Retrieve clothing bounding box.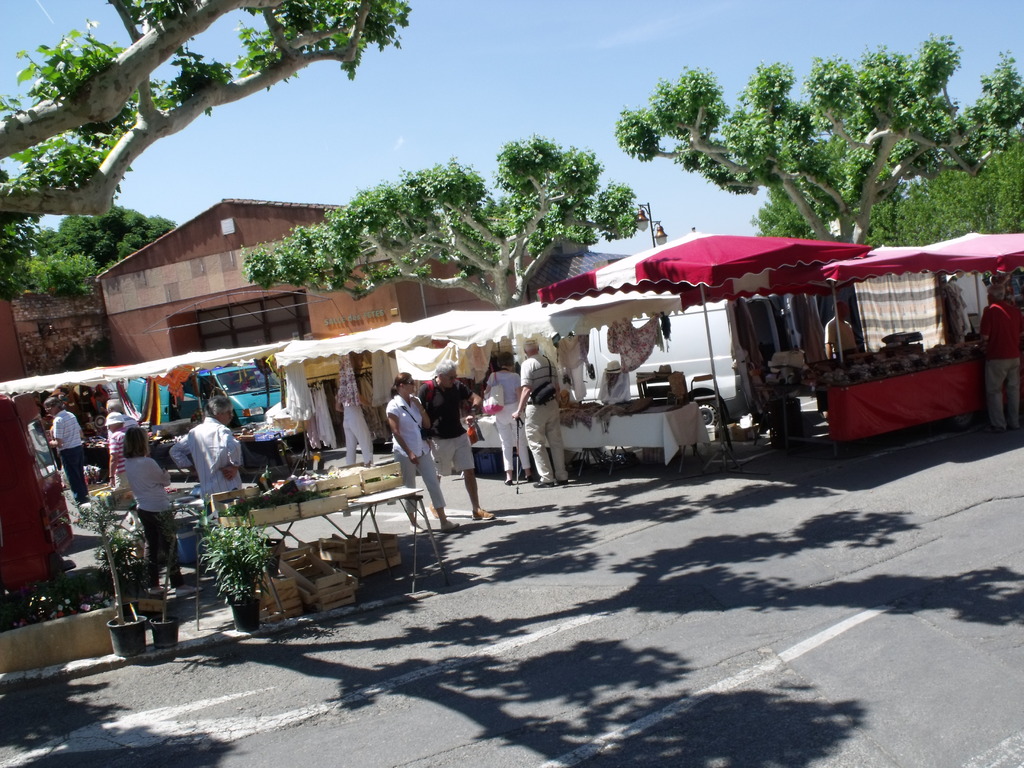
Bounding box: rect(978, 296, 1023, 431).
